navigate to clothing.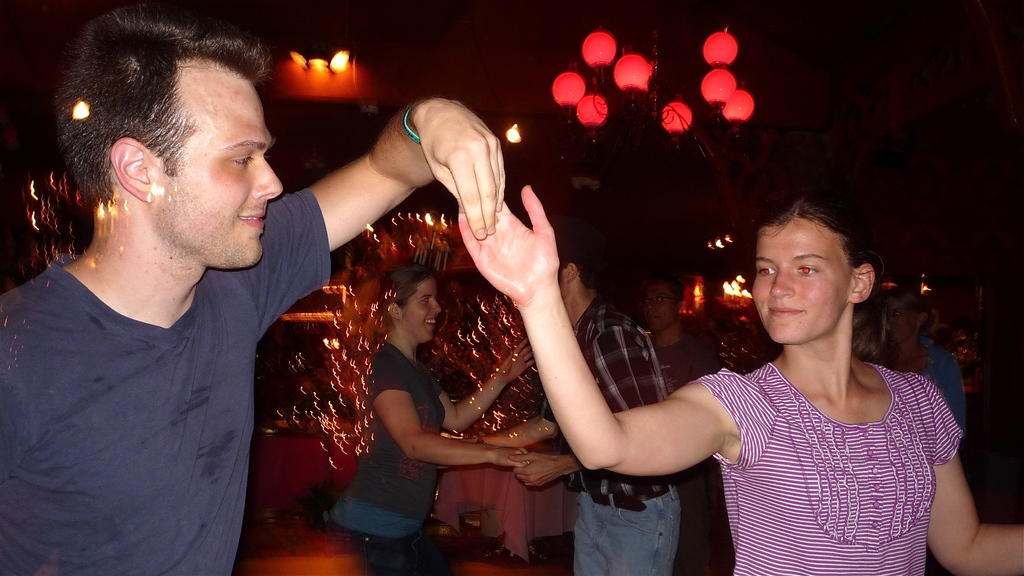
Navigation target: <box>328,339,451,568</box>.
